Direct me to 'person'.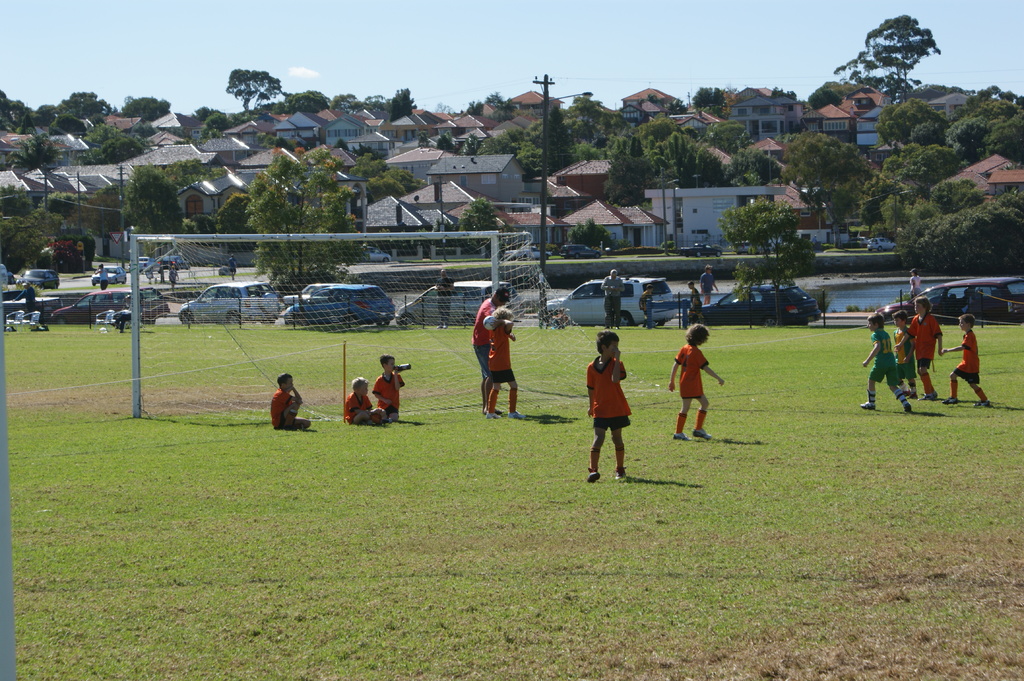
Direction: (left=373, top=353, right=406, bottom=420).
